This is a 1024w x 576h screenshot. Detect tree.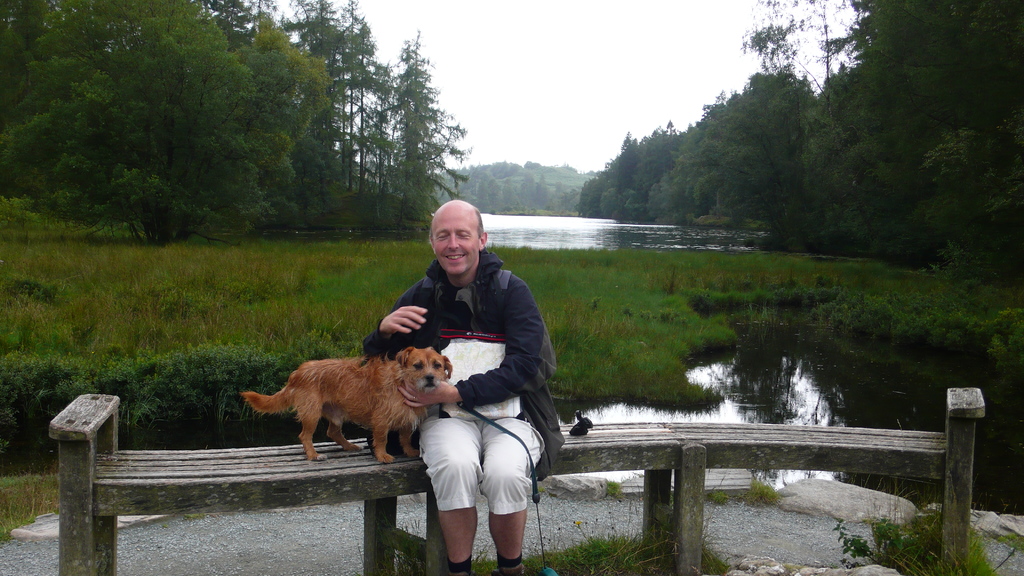
[left=327, top=0, right=383, bottom=198].
